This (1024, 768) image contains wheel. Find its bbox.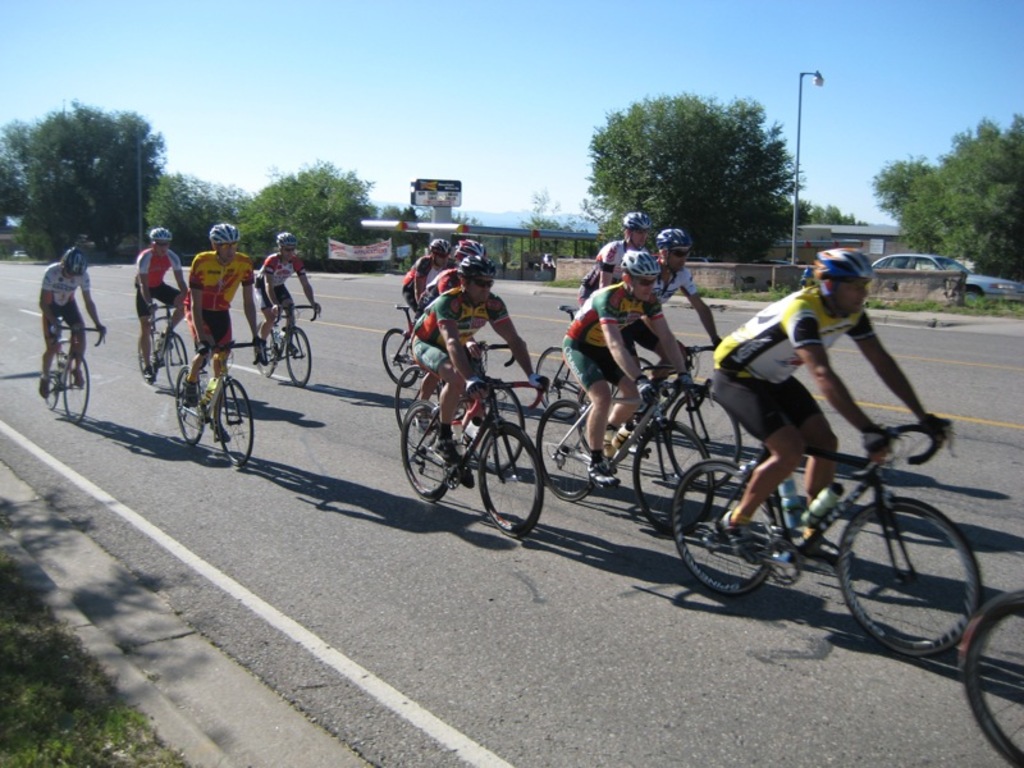
(x1=535, y1=346, x2=582, y2=419).
